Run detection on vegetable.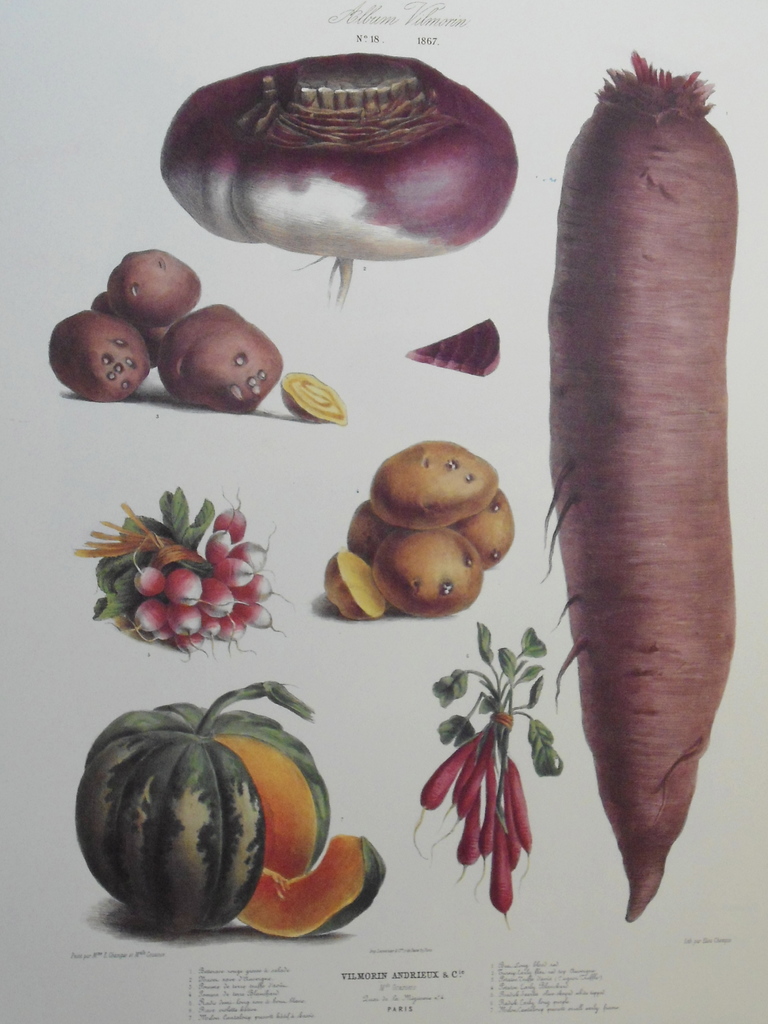
Result: 72 680 389 941.
